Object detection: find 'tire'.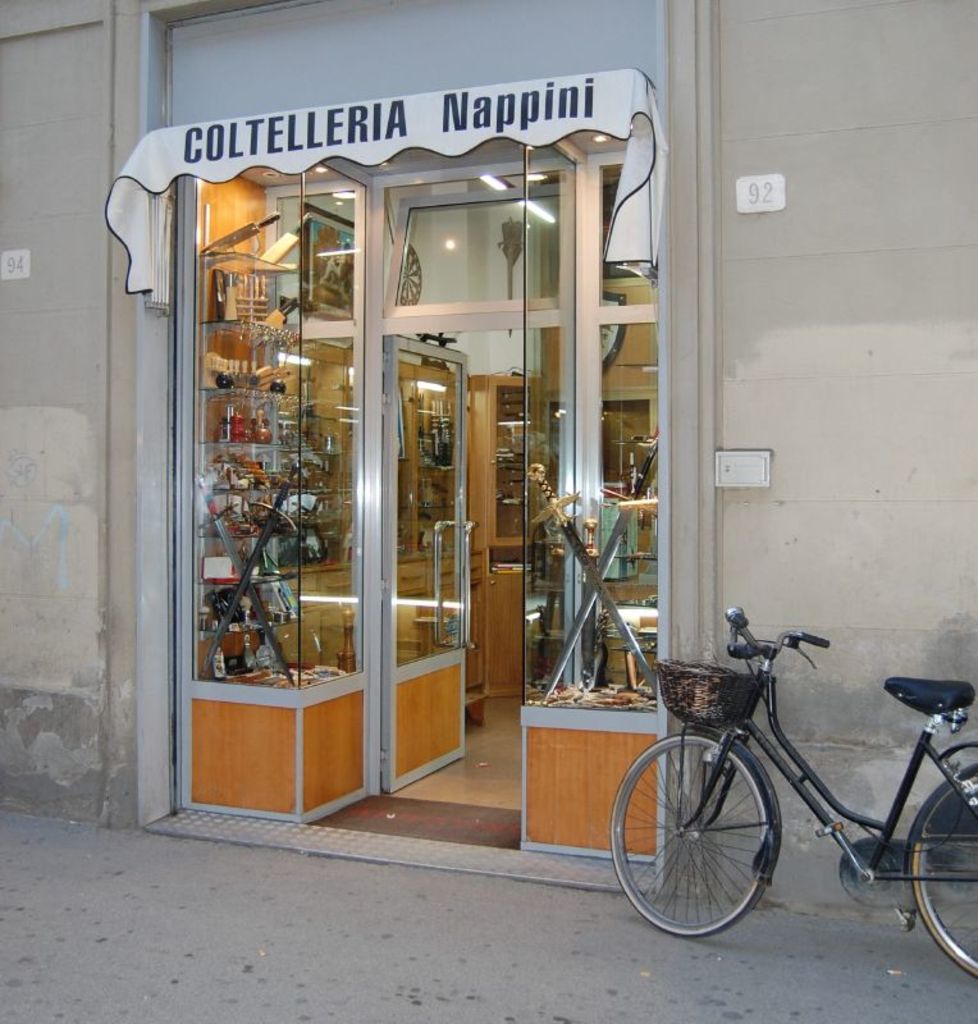
pyautogui.locateOnScreen(637, 728, 804, 936).
